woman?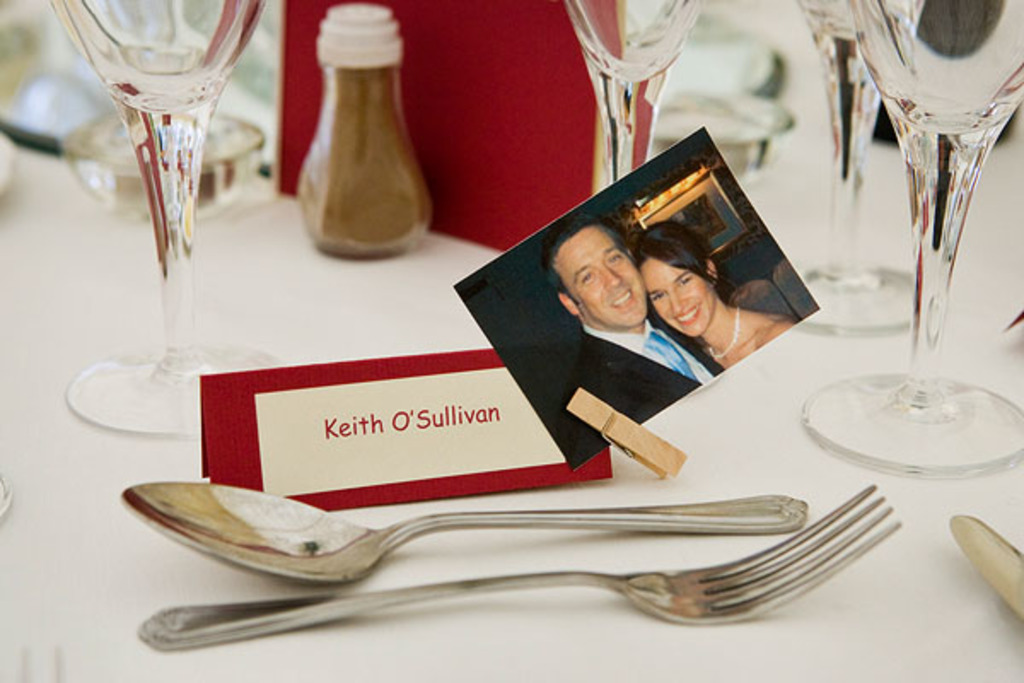
select_region(631, 225, 795, 365)
